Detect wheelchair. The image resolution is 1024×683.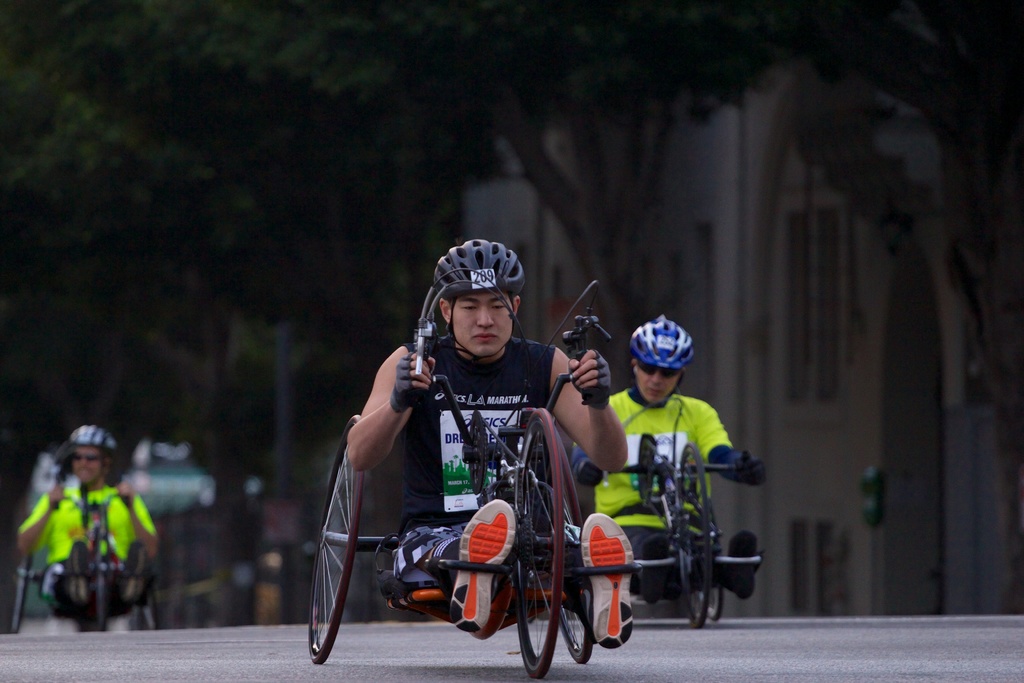
box(17, 488, 180, 636).
